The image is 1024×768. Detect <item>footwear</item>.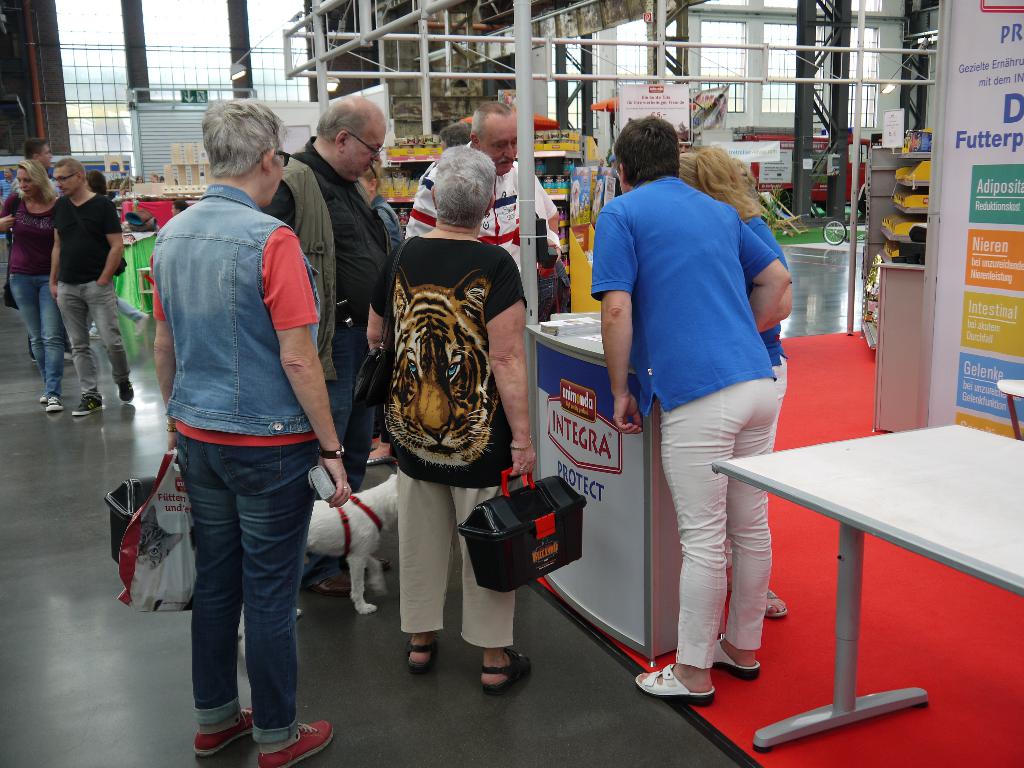
Detection: (left=120, top=385, right=134, bottom=406).
